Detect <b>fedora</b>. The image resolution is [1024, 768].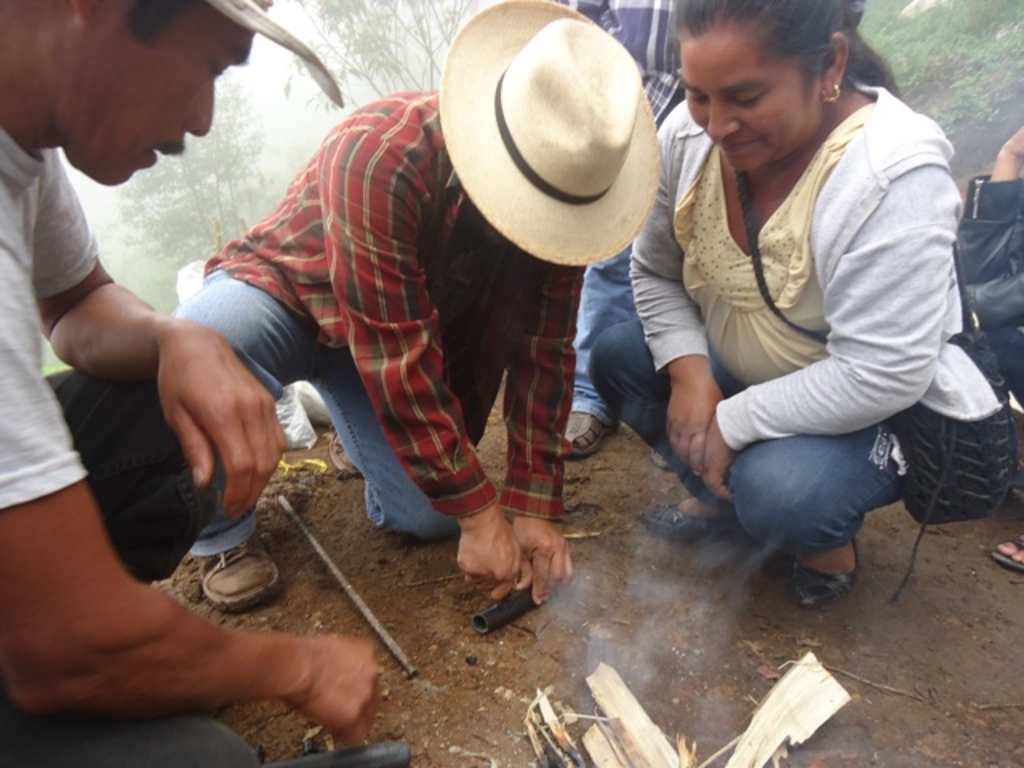
bbox=(440, 0, 664, 272).
